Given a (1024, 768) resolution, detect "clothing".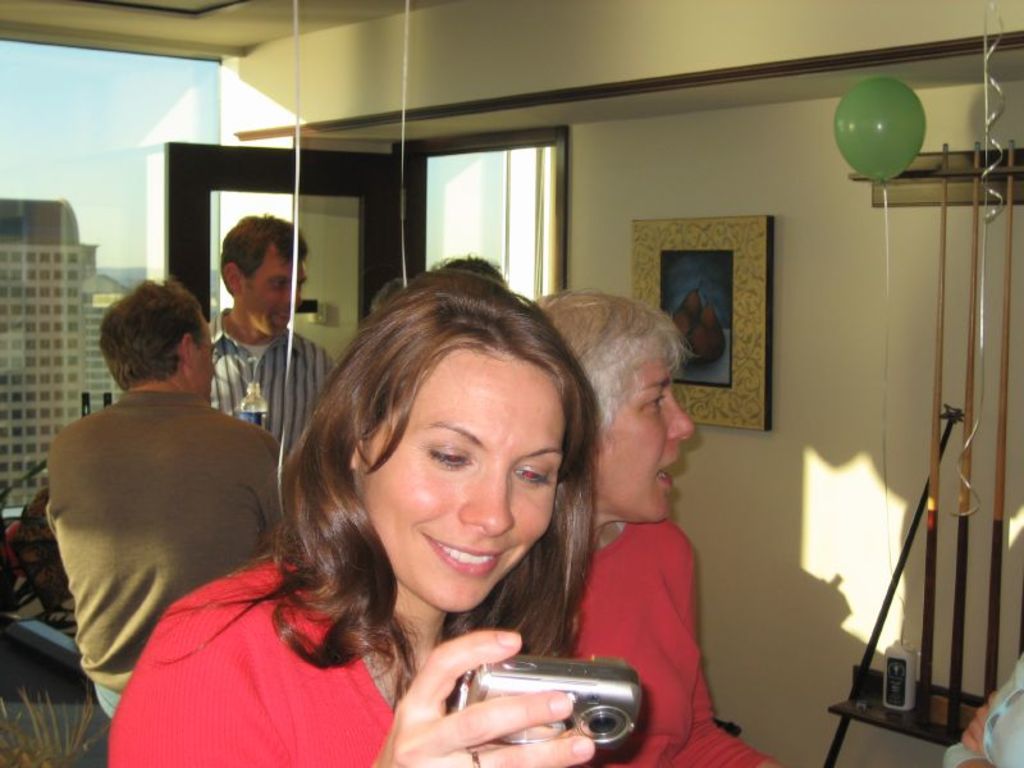
{"x1": 518, "y1": 518, "x2": 786, "y2": 767}.
